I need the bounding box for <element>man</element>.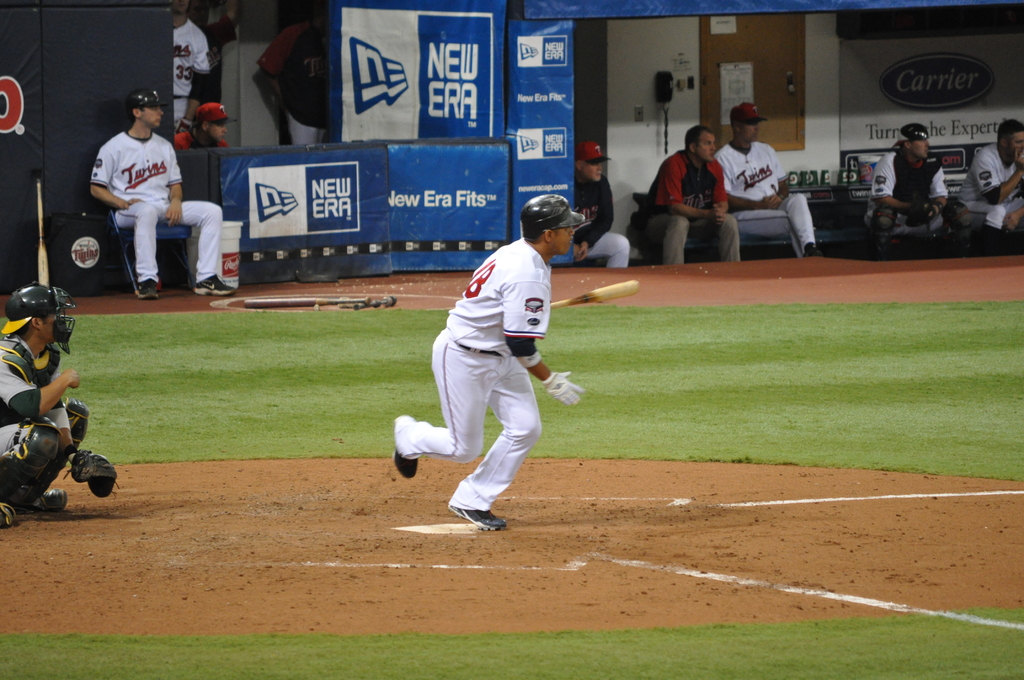
Here it is: {"x1": 170, "y1": 0, "x2": 216, "y2": 129}.
